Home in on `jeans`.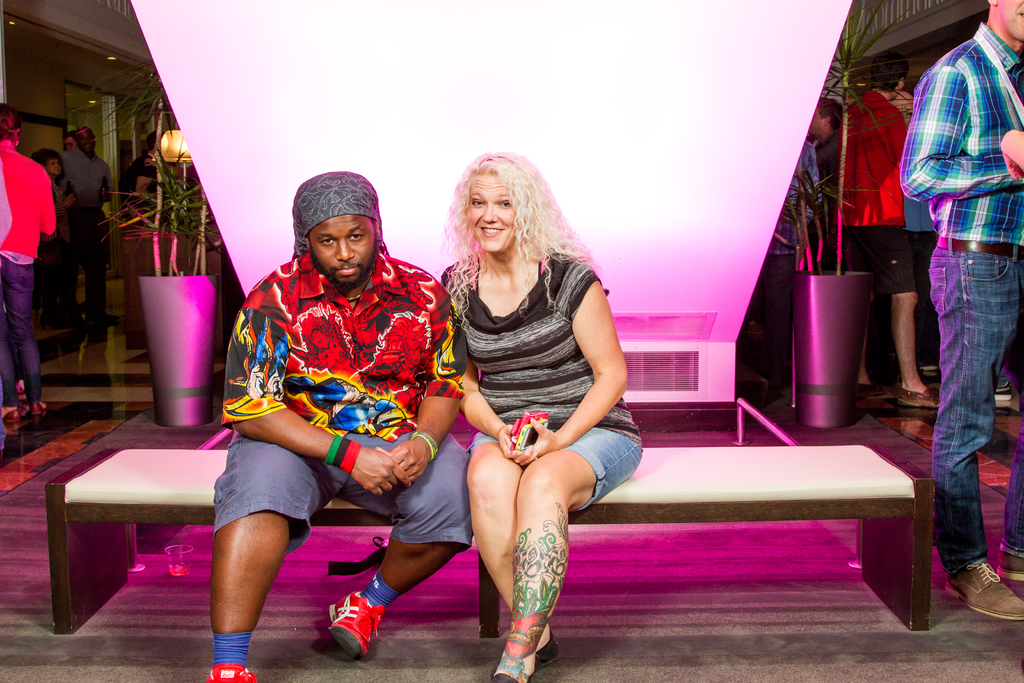
Homed in at bbox(924, 241, 1023, 577).
